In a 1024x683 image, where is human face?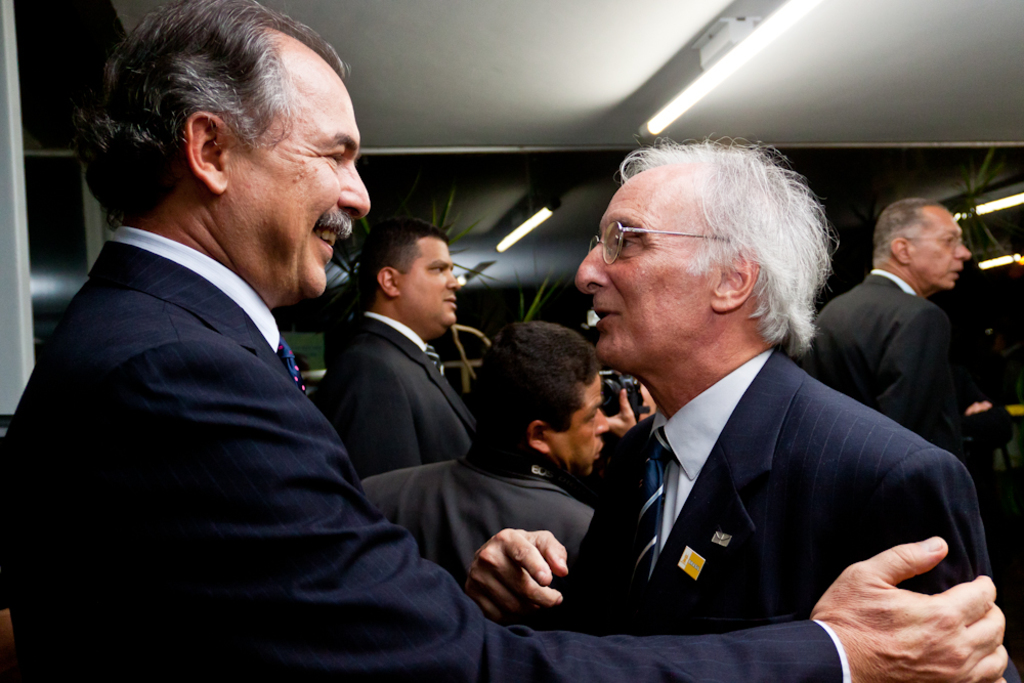
Rect(248, 75, 371, 300).
